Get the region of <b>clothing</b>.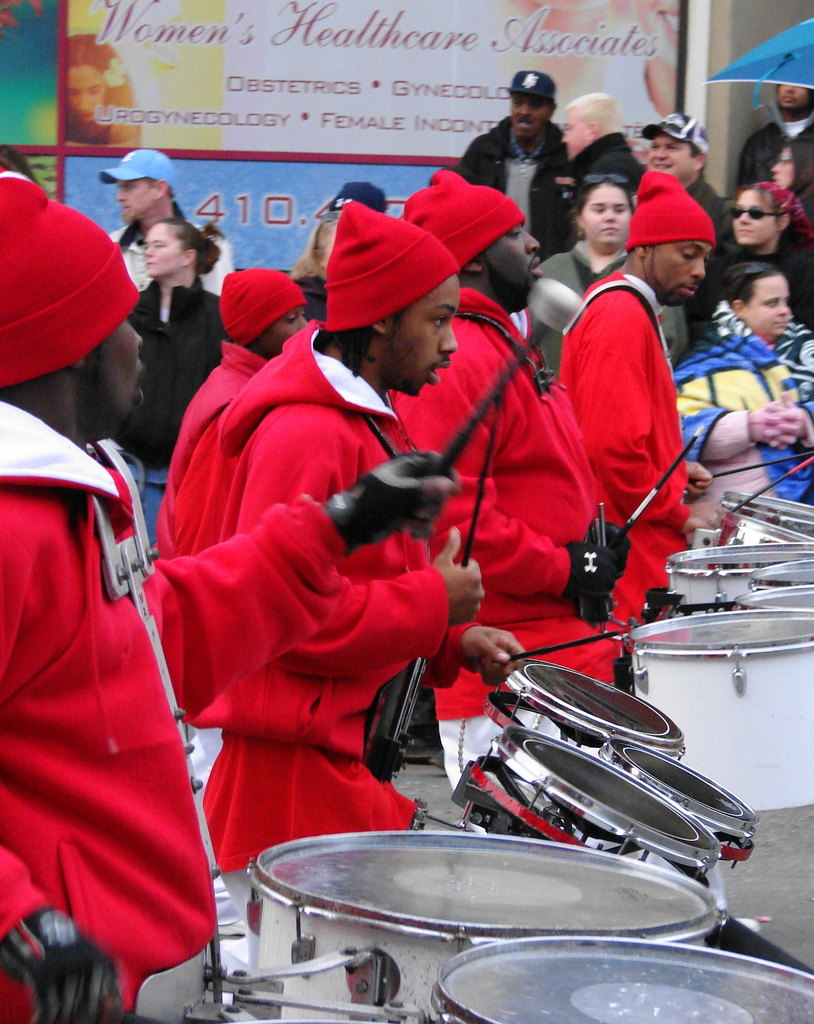
(left=540, top=269, right=692, bottom=612).
